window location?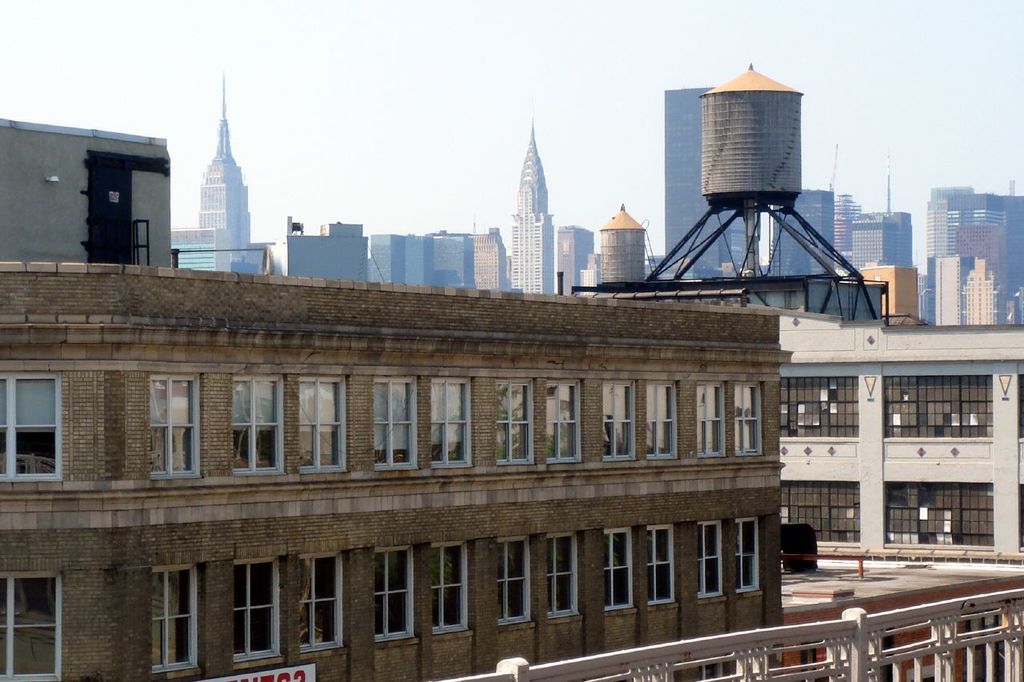
pyautogui.locateOnScreen(494, 382, 531, 465)
